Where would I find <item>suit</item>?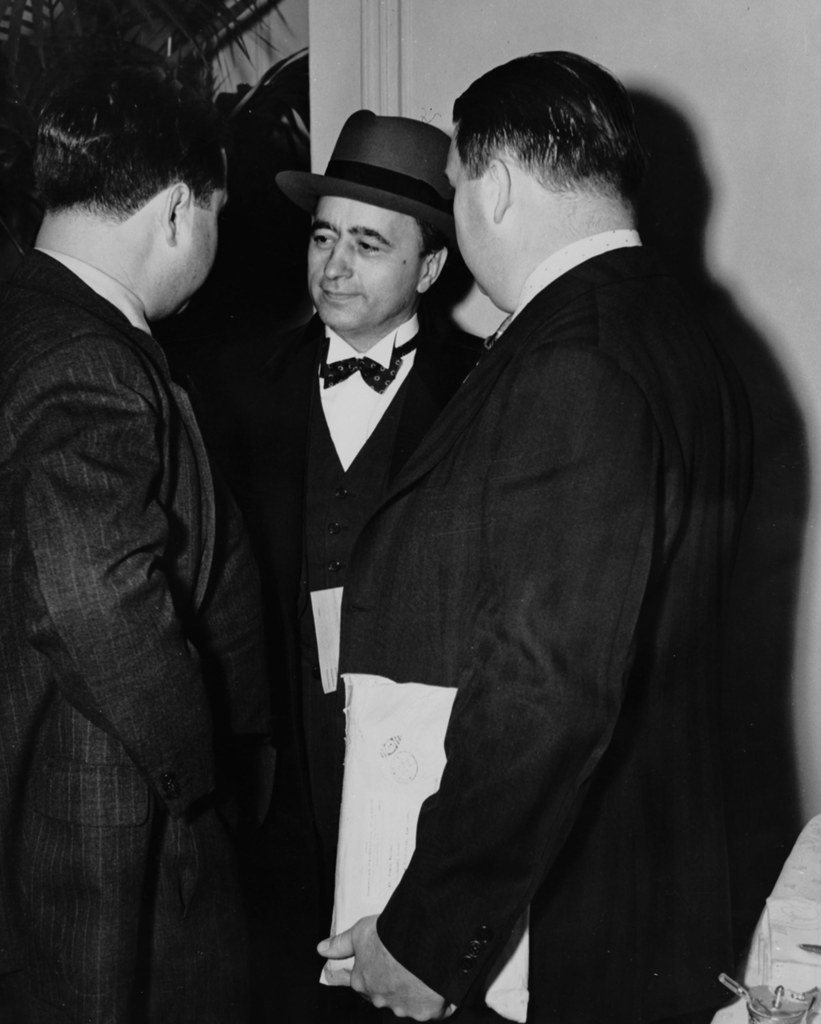
At <box>310,165,771,994</box>.
